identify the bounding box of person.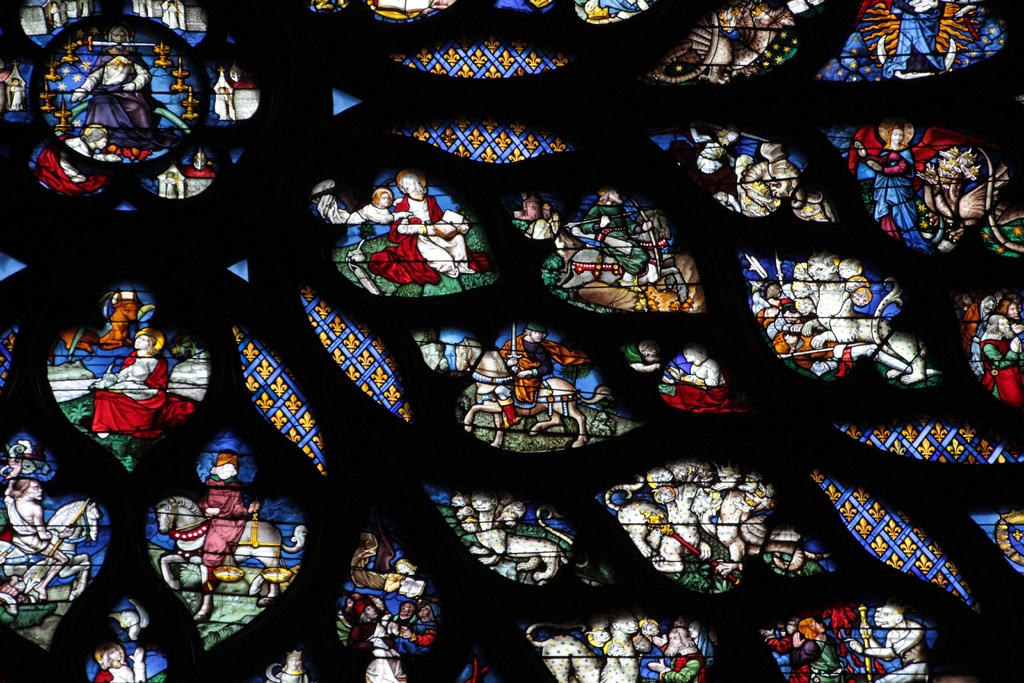
pyautogui.locateOnScreen(492, 324, 598, 415).
